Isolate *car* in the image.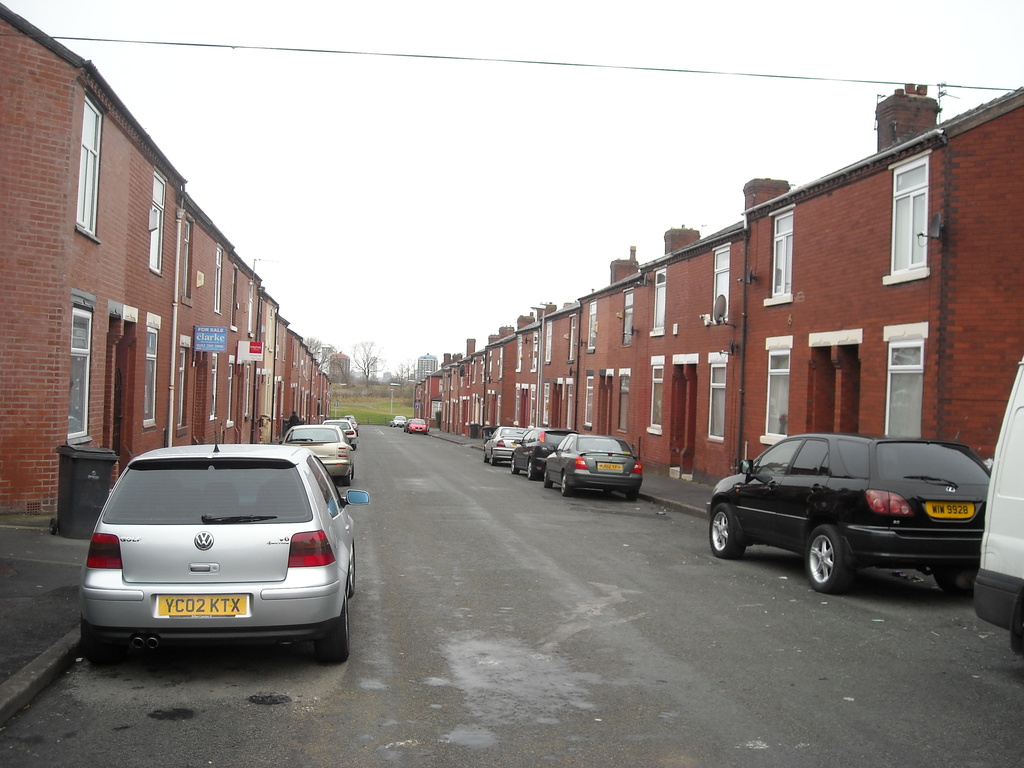
Isolated region: box(479, 424, 524, 467).
